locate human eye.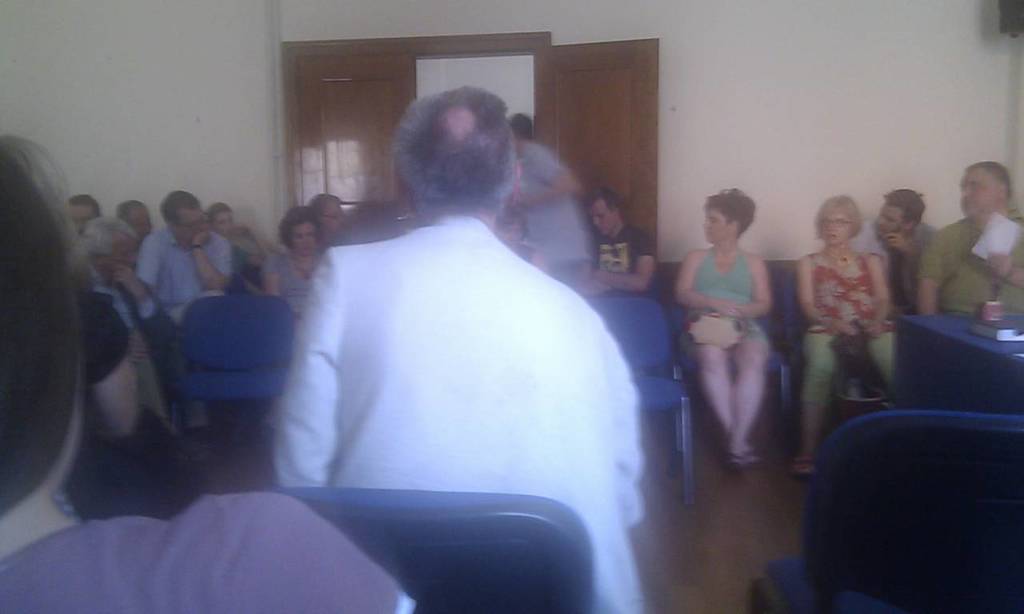
Bounding box: (886,218,896,223).
